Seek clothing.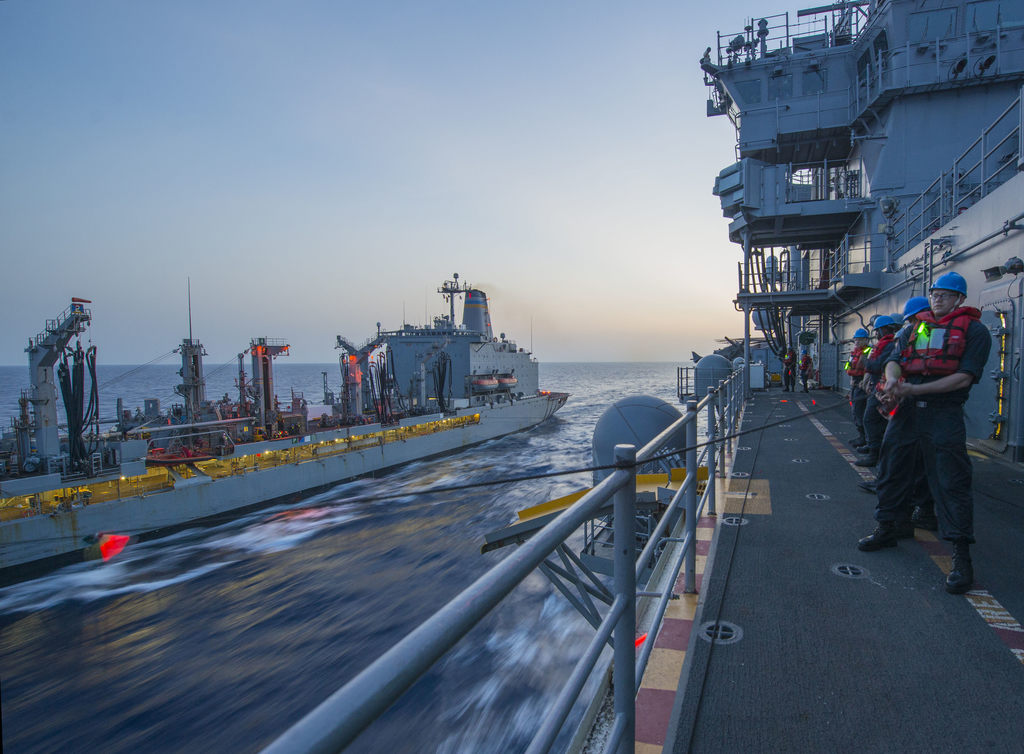
<box>779,347,796,389</box>.
